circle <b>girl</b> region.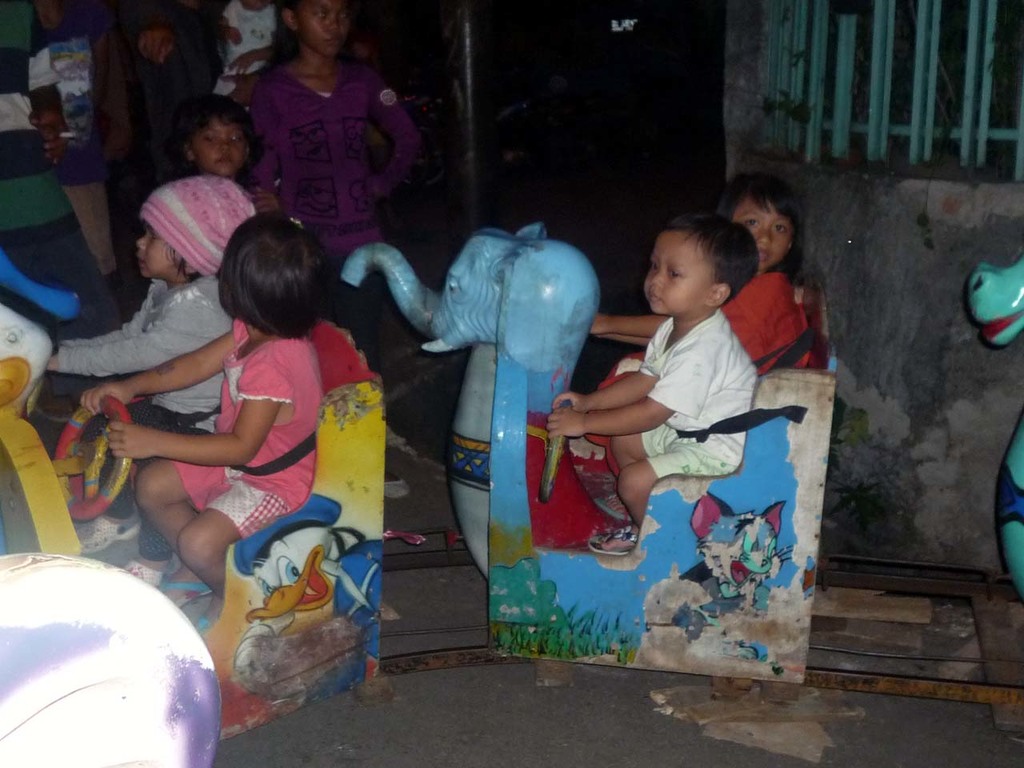
Region: [left=572, top=170, right=868, bottom=428].
